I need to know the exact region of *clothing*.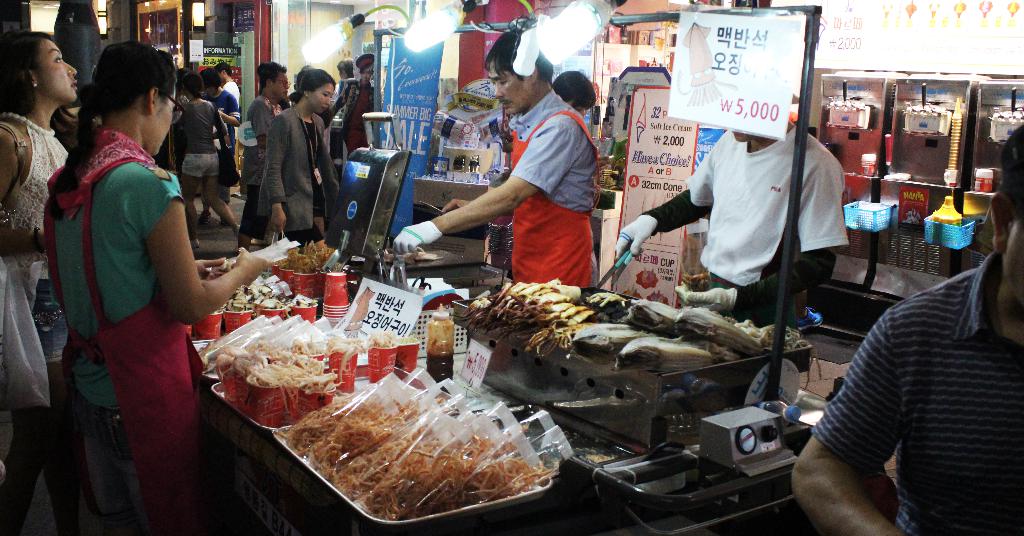
Region: 37, 125, 212, 534.
